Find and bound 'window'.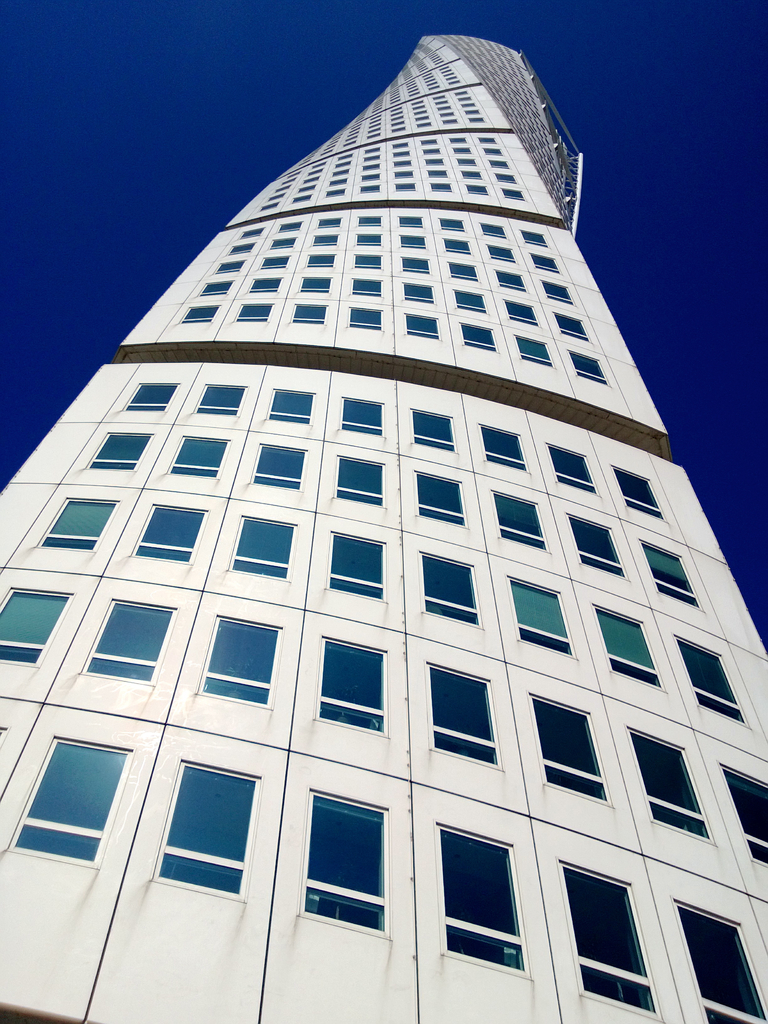
Bound: 548,442,598,492.
